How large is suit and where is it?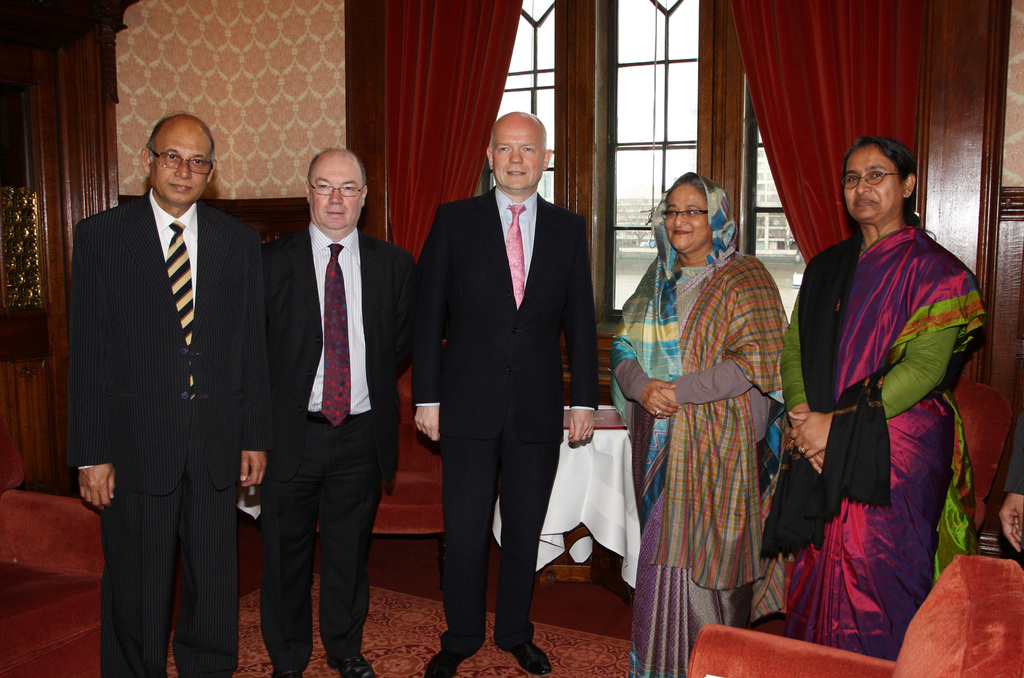
Bounding box: 63, 85, 255, 677.
